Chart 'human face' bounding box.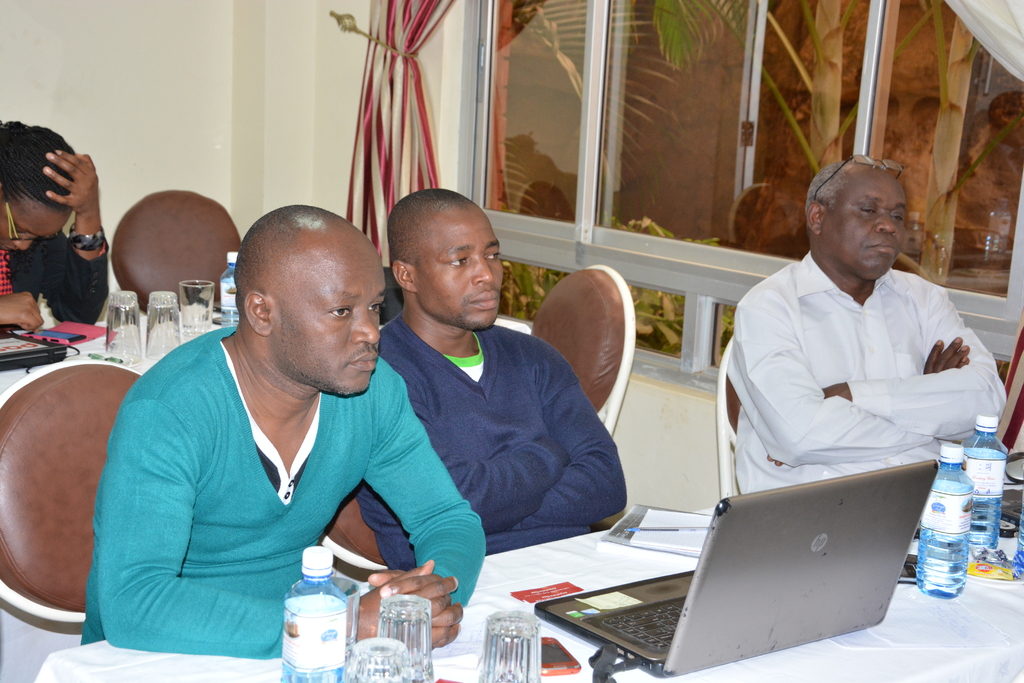
Charted: [274, 248, 389, 395].
